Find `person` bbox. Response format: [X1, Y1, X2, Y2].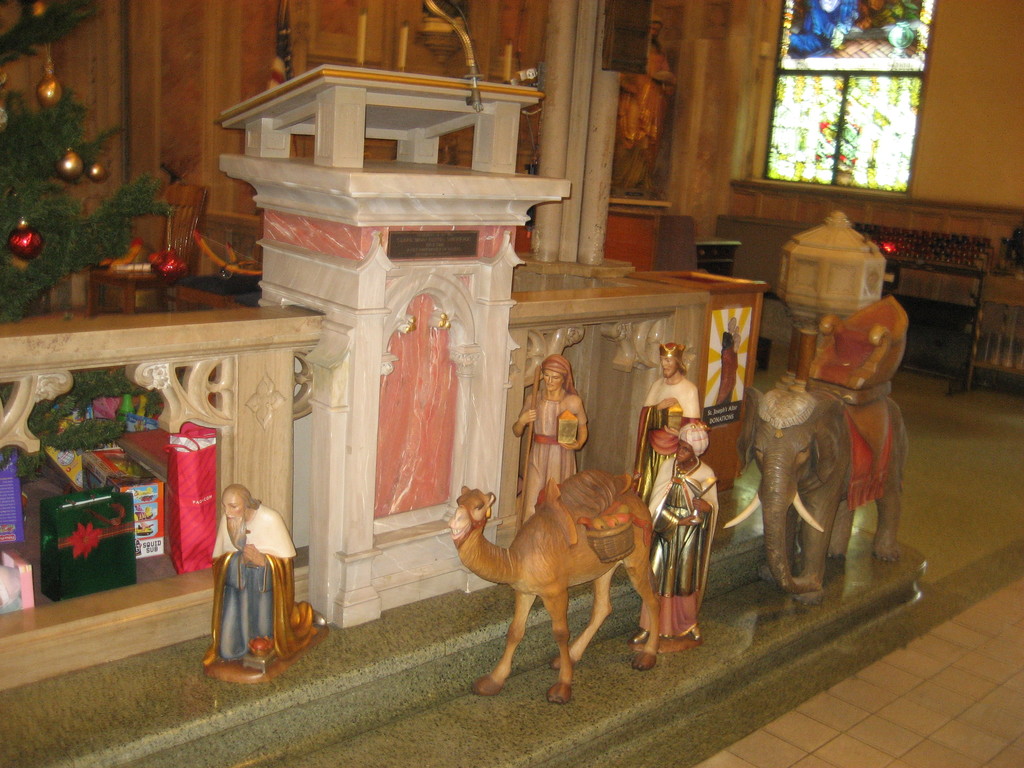
[203, 486, 325, 667].
